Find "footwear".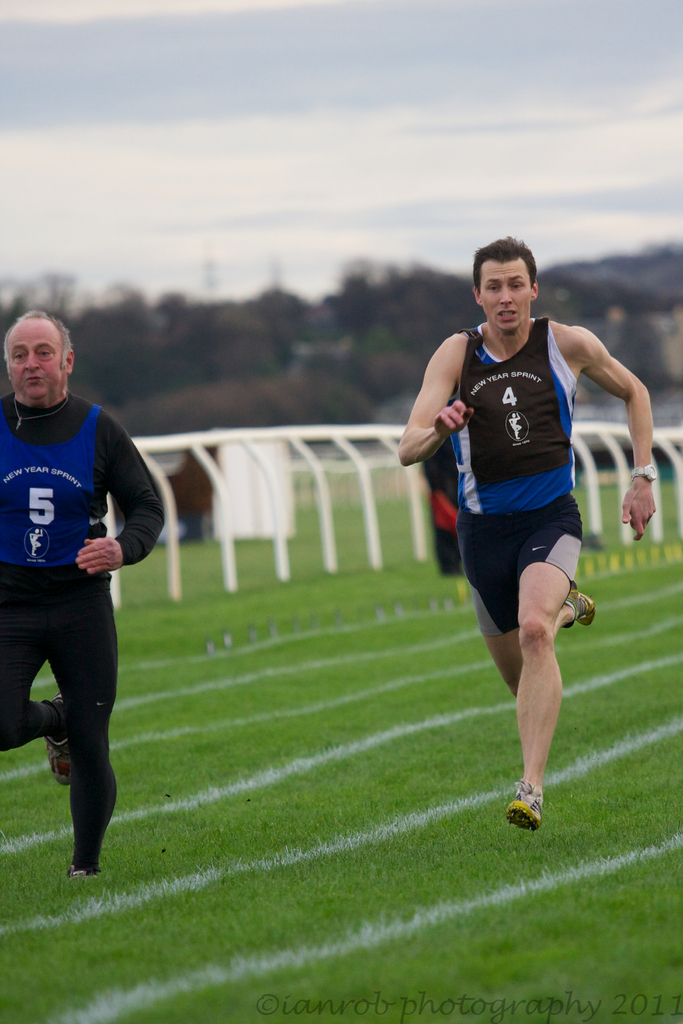
left=41, top=734, right=79, bottom=788.
